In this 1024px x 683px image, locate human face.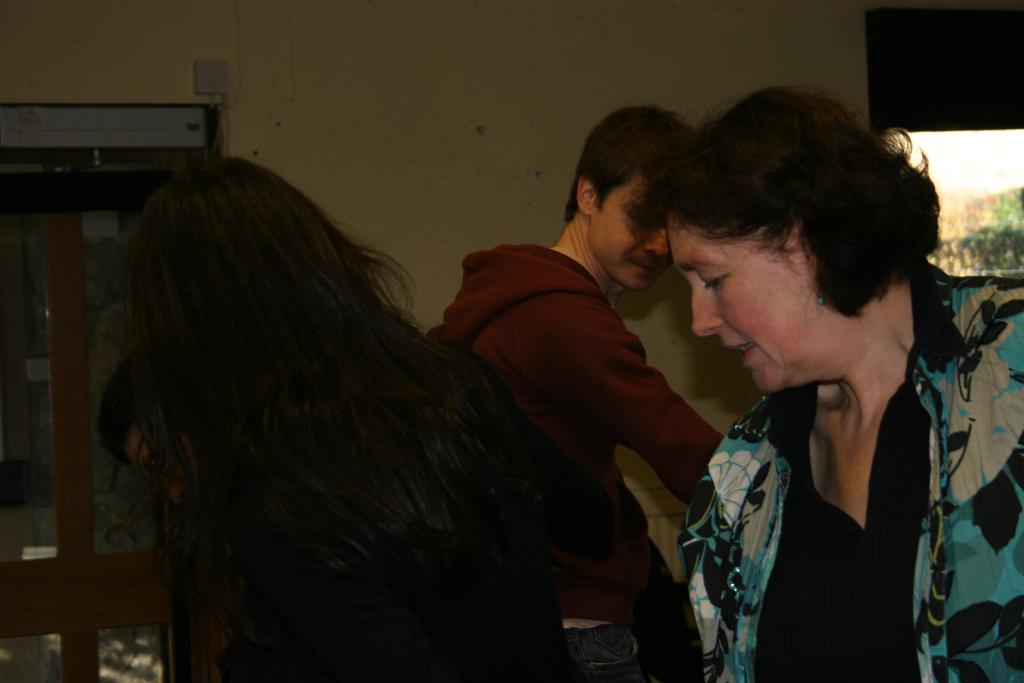
Bounding box: [left=595, top=168, right=666, bottom=294].
